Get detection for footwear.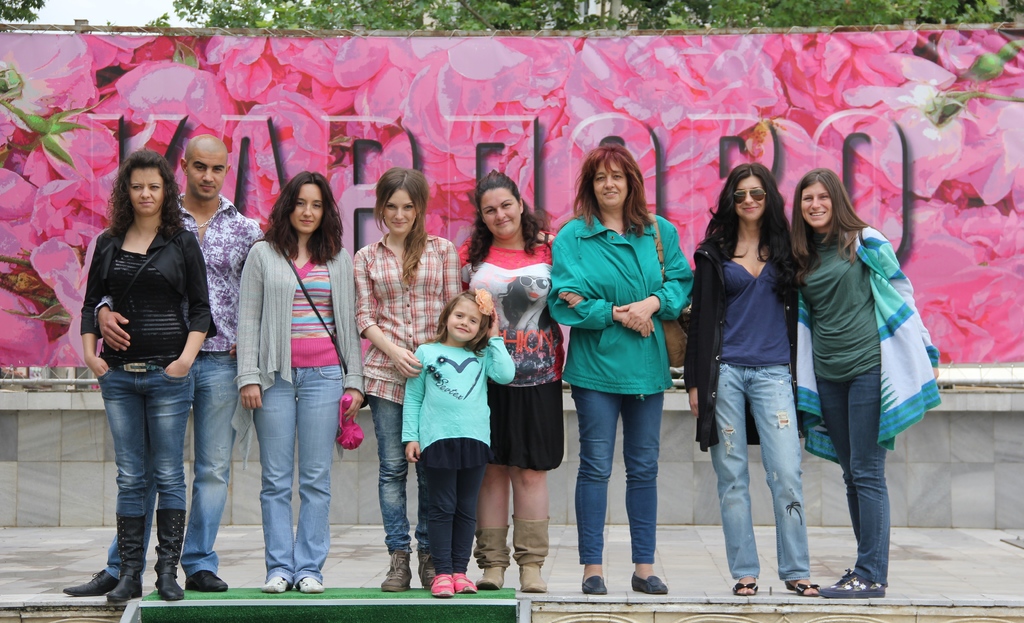
Detection: bbox=[419, 546, 432, 586].
